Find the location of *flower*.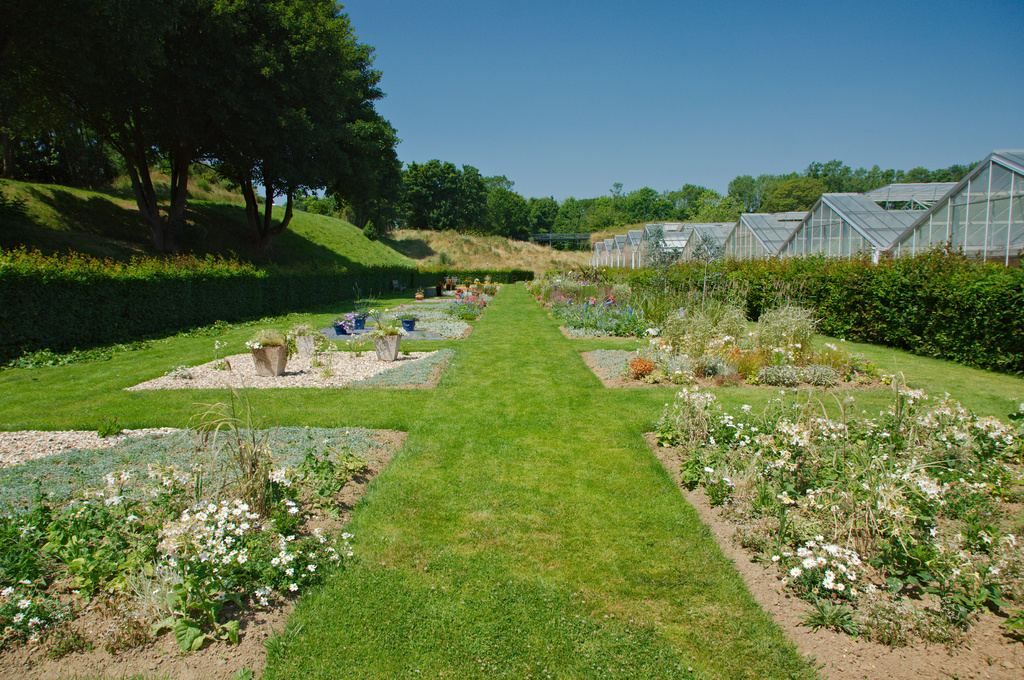
Location: 6 628 12 634.
